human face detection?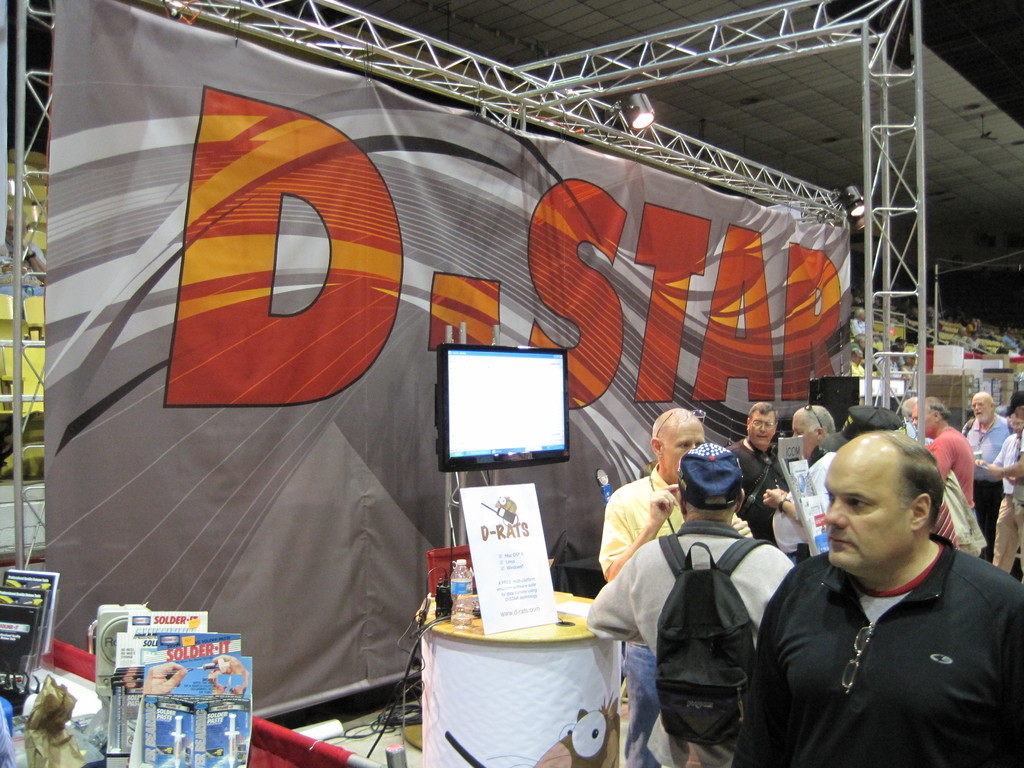
[x1=971, y1=397, x2=989, y2=424]
